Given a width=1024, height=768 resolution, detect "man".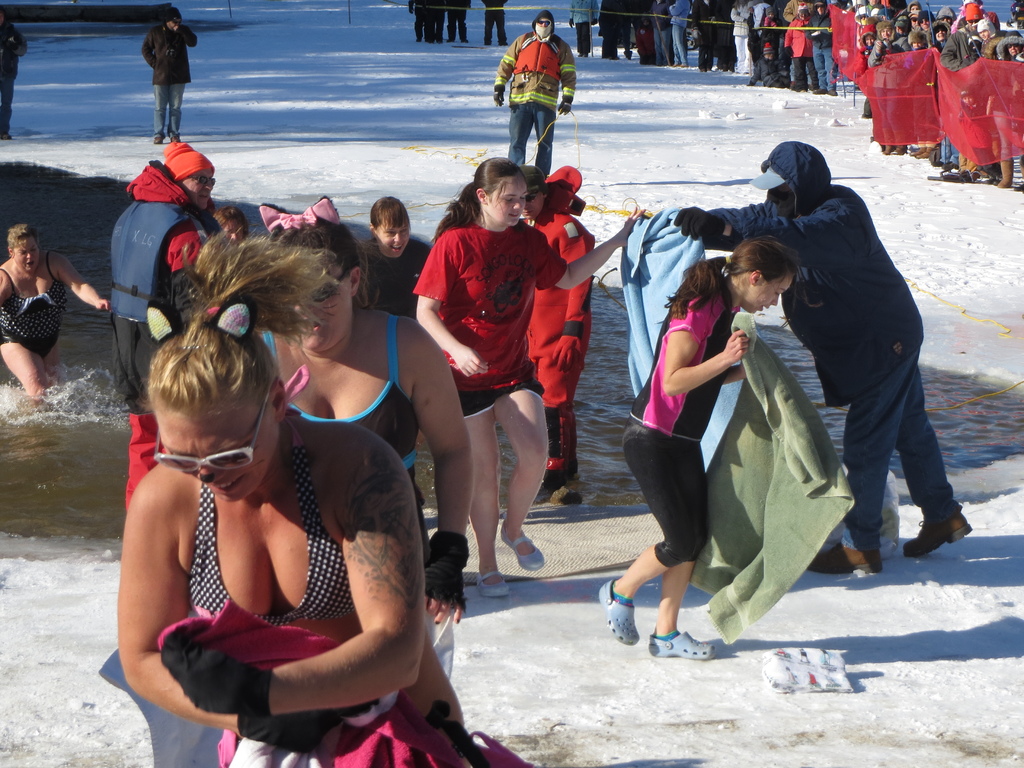
x1=484, y1=26, x2=591, y2=174.
